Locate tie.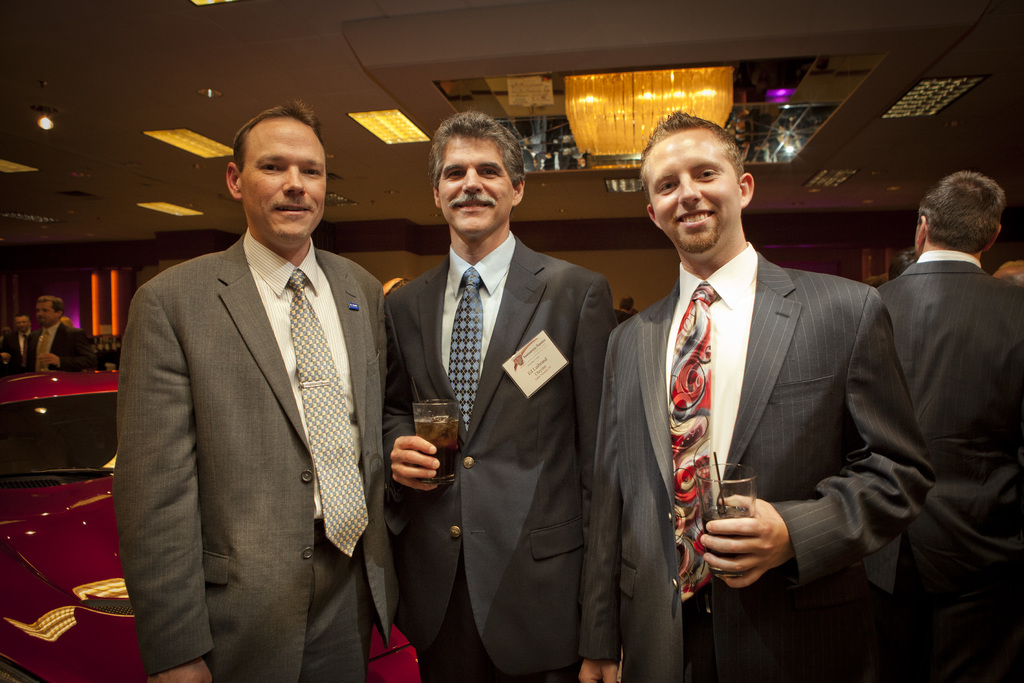
Bounding box: <box>447,267,480,437</box>.
